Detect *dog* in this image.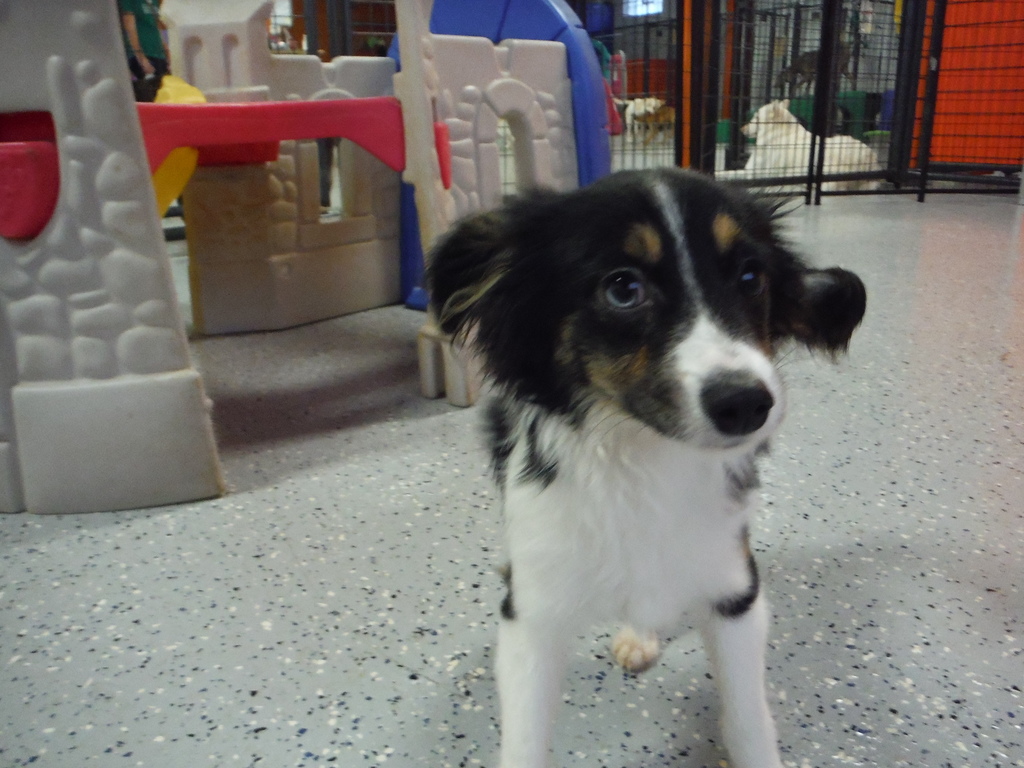
Detection: box=[419, 164, 866, 767].
